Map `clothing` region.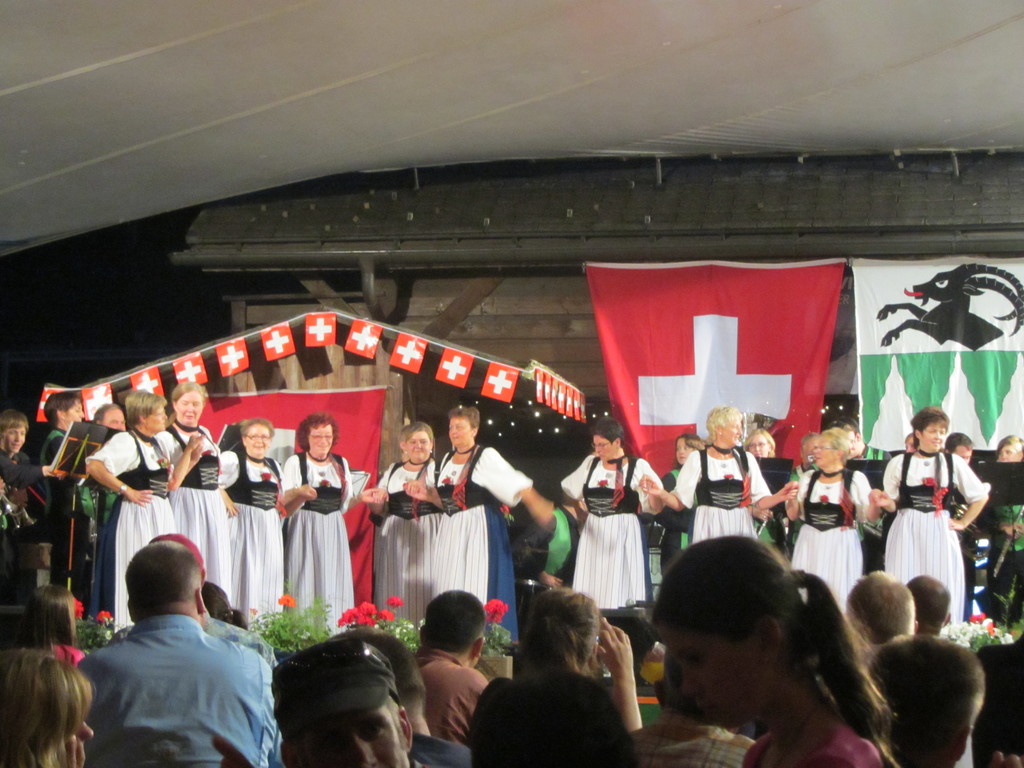
Mapped to rect(740, 709, 878, 767).
